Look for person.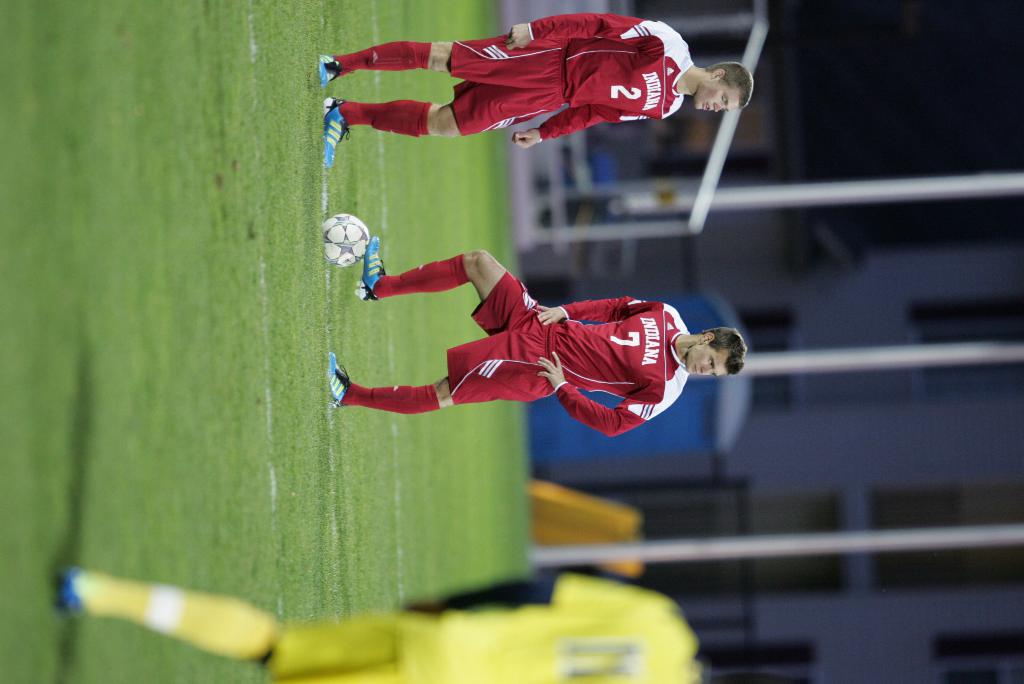
Found: [left=331, top=1, right=699, bottom=170].
